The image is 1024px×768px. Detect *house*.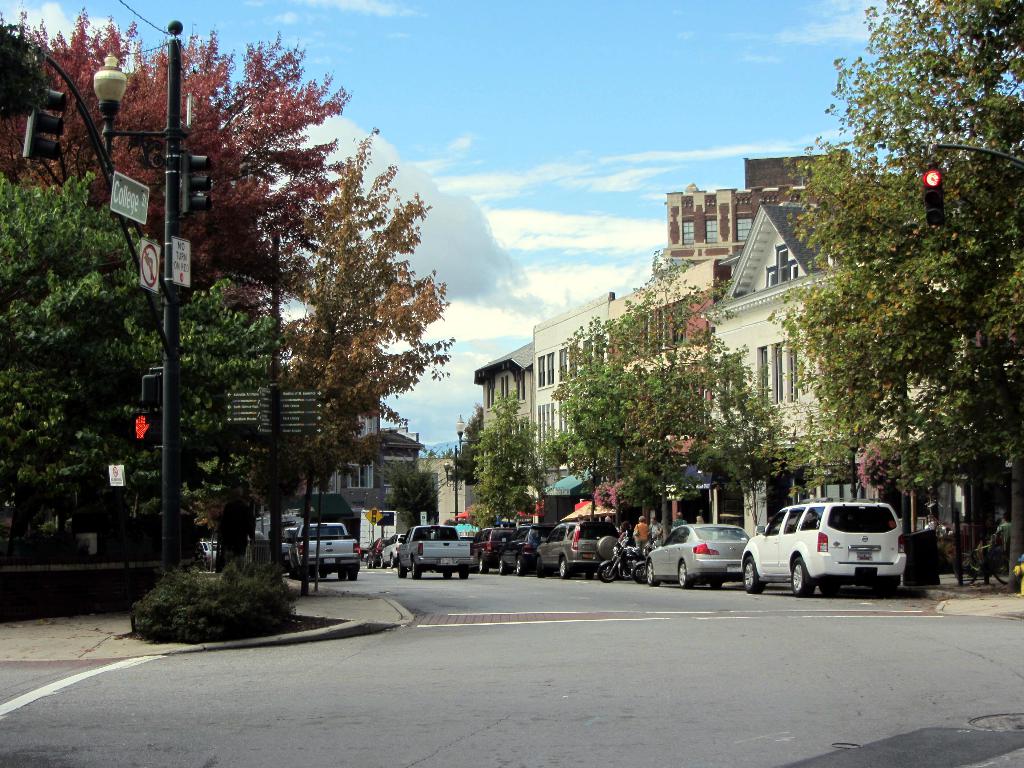
Detection: locate(698, 179, 955, 547).
